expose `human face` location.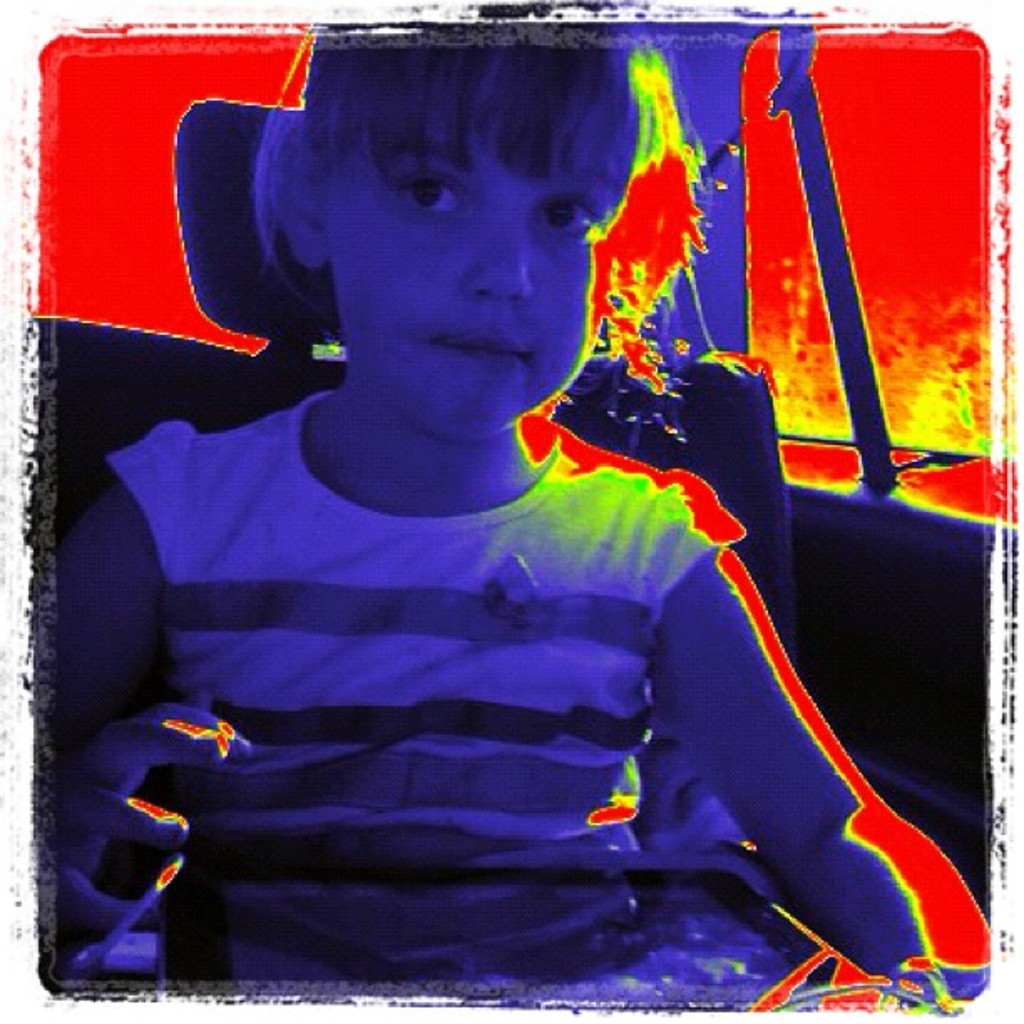
Exposed at box=[331, 125, 601, 448].
